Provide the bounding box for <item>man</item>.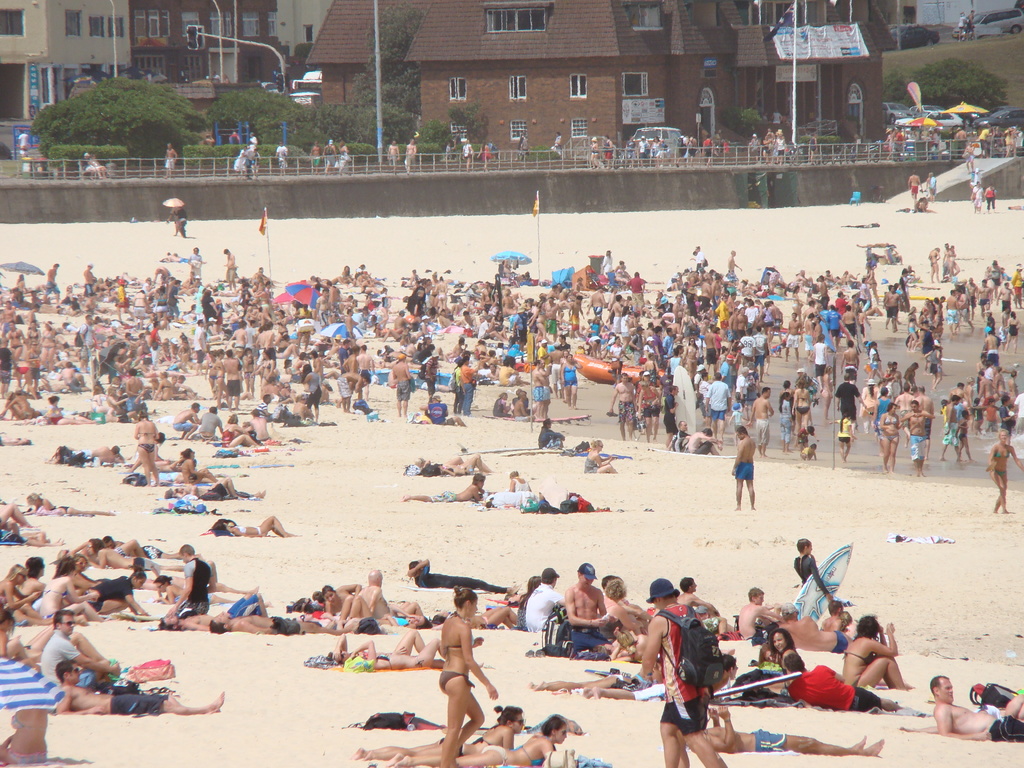
<box>684,704,884,756</box>.
